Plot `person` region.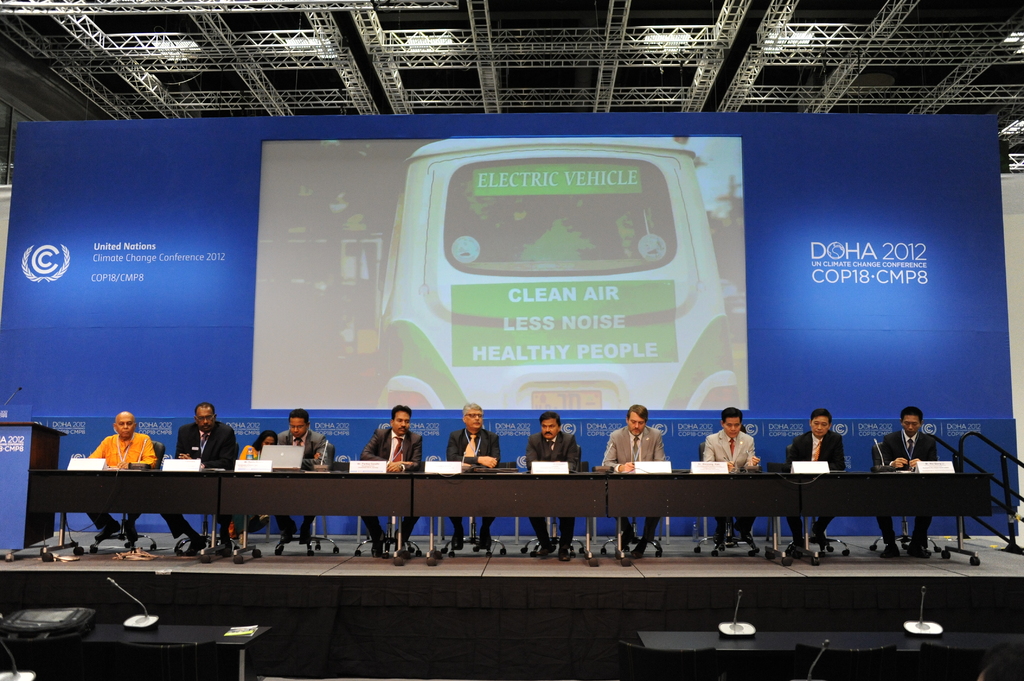
Plotted at {"left": 791, "top": 409, "right": 847, "bottom": 556}.
